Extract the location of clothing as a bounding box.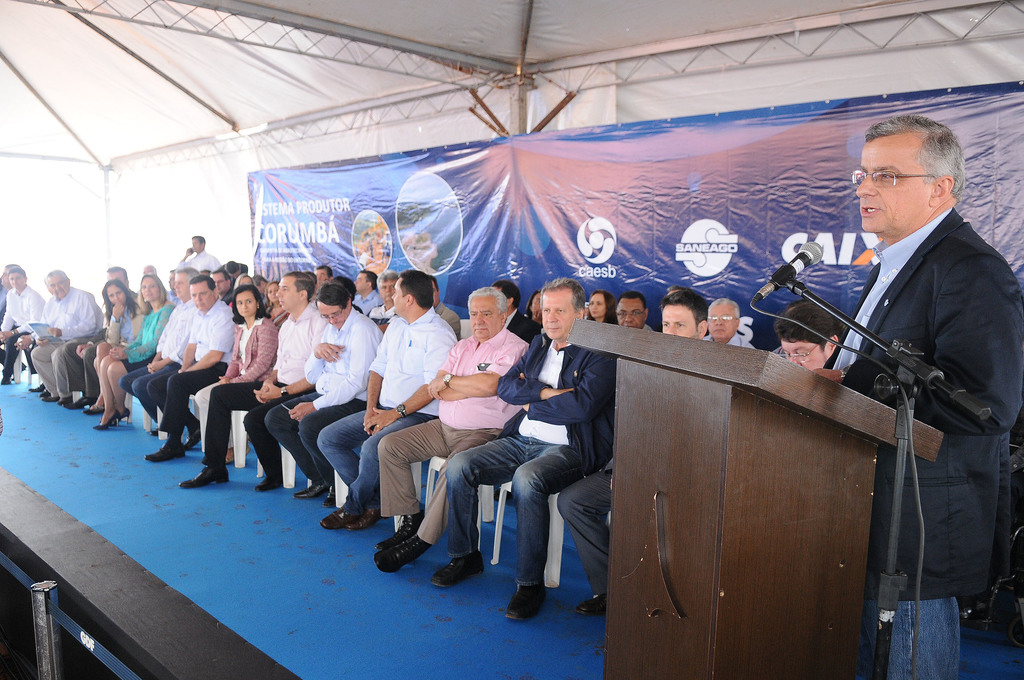
(left=31, top=289, right=99, bottom=383).
